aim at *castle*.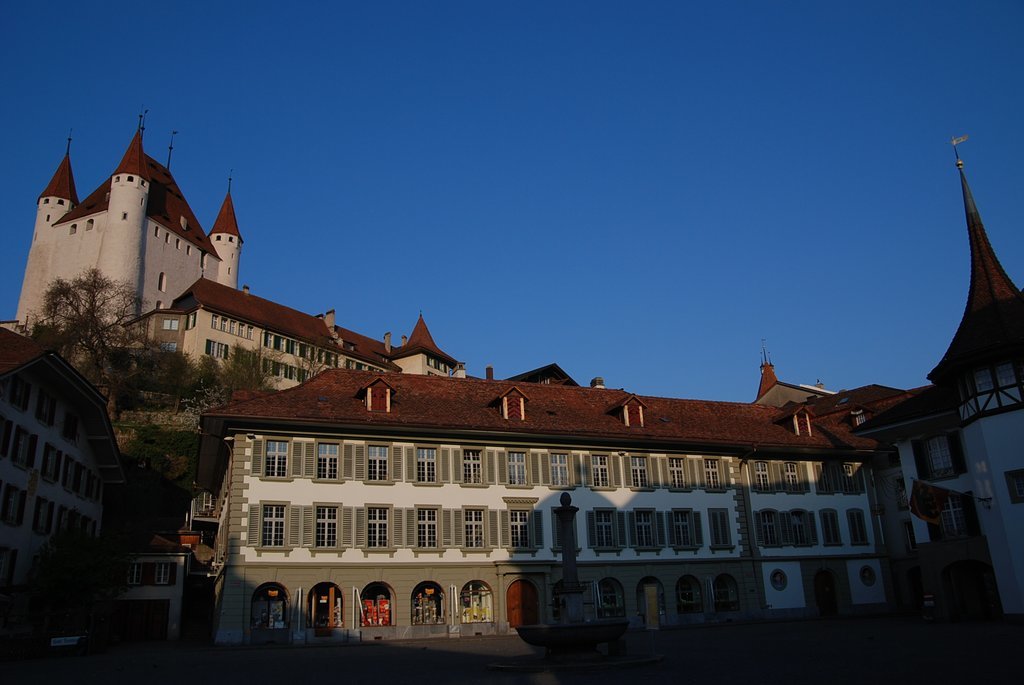
Aimed at [left=120, top=110, right=1023, bottom=665].
